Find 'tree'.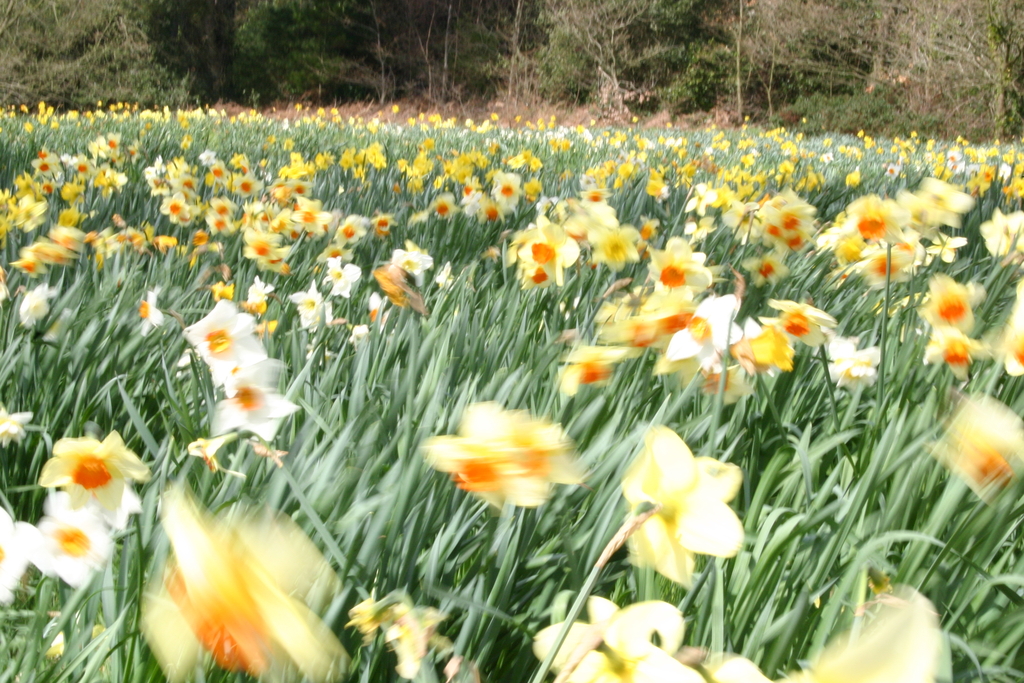
[638,0,717,109].
